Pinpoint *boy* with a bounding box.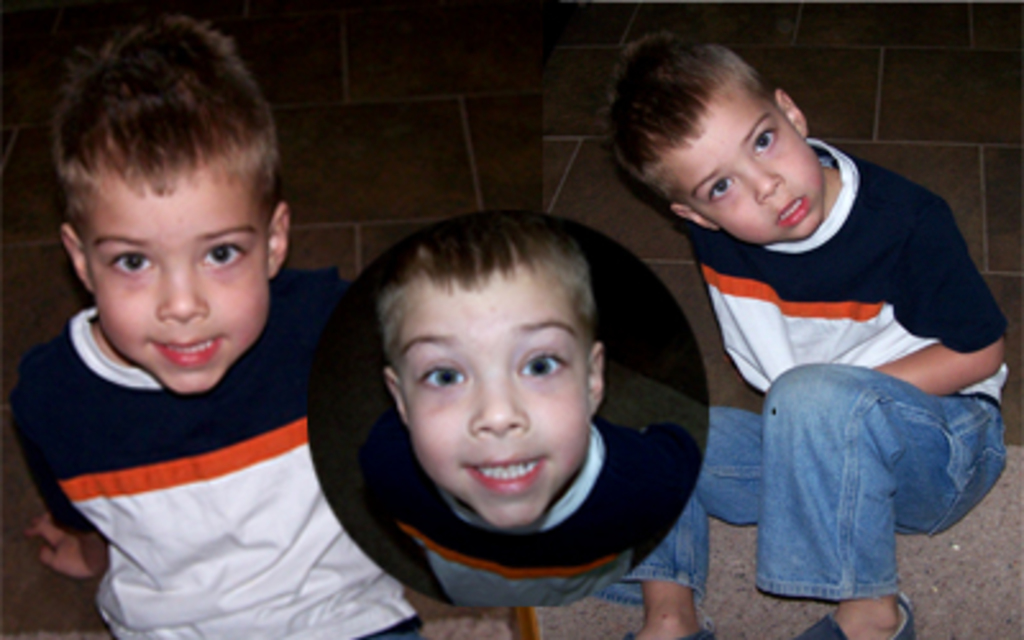
<box>607,38,1014,637</box>.
